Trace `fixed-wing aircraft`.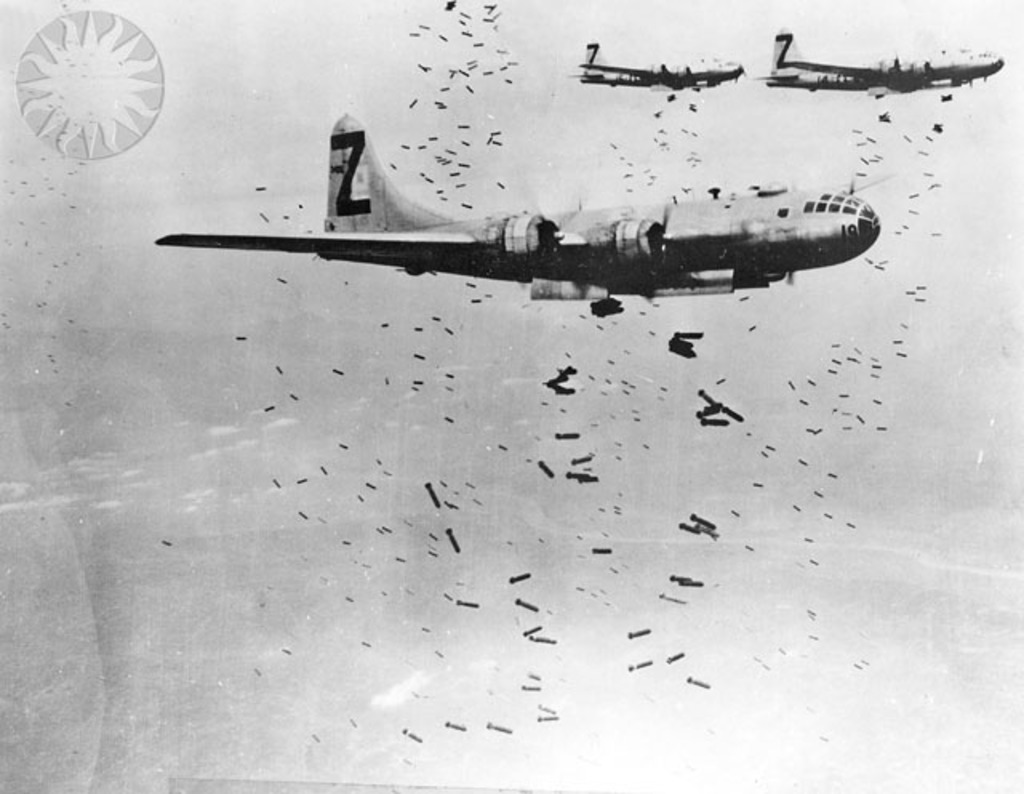
Traced to 149:110:883:307.
